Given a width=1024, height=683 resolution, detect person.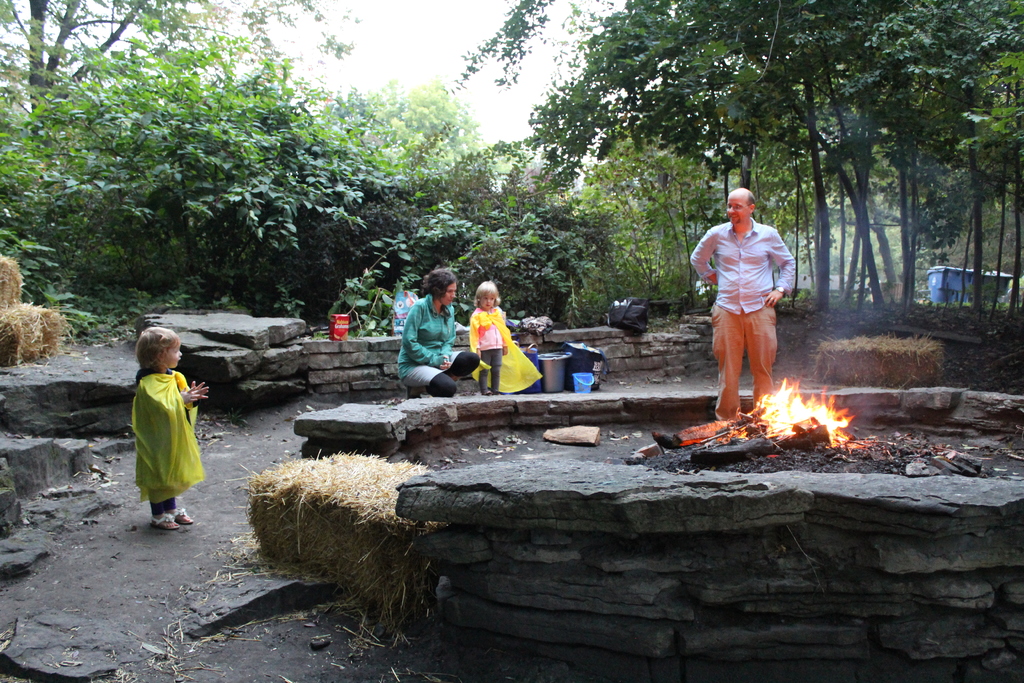
l=397, t=272, r=479, b=402.
